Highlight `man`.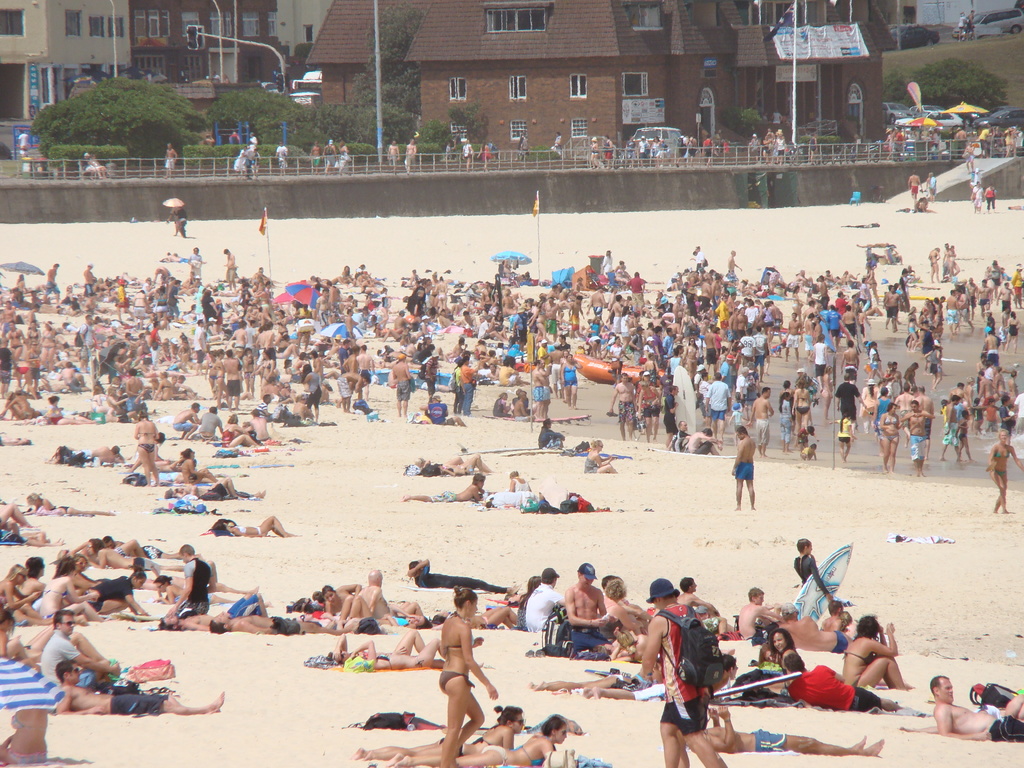
Highlighted region: (168,478,238,497).
